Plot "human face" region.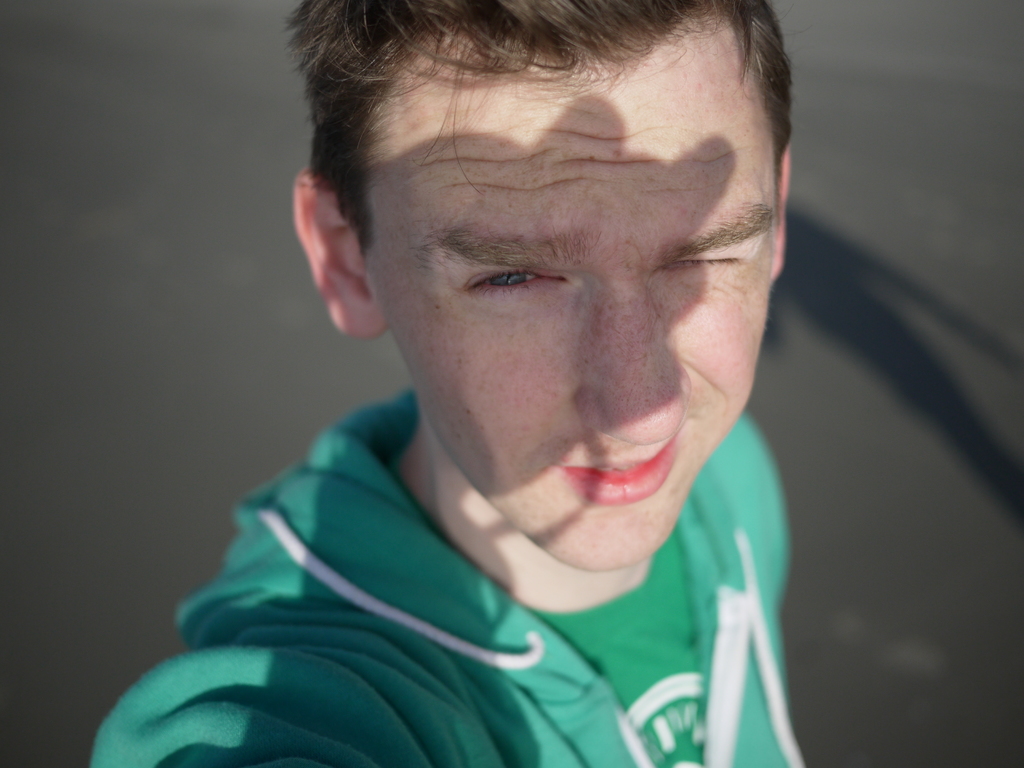
Plotted at 369/15/773/566.
